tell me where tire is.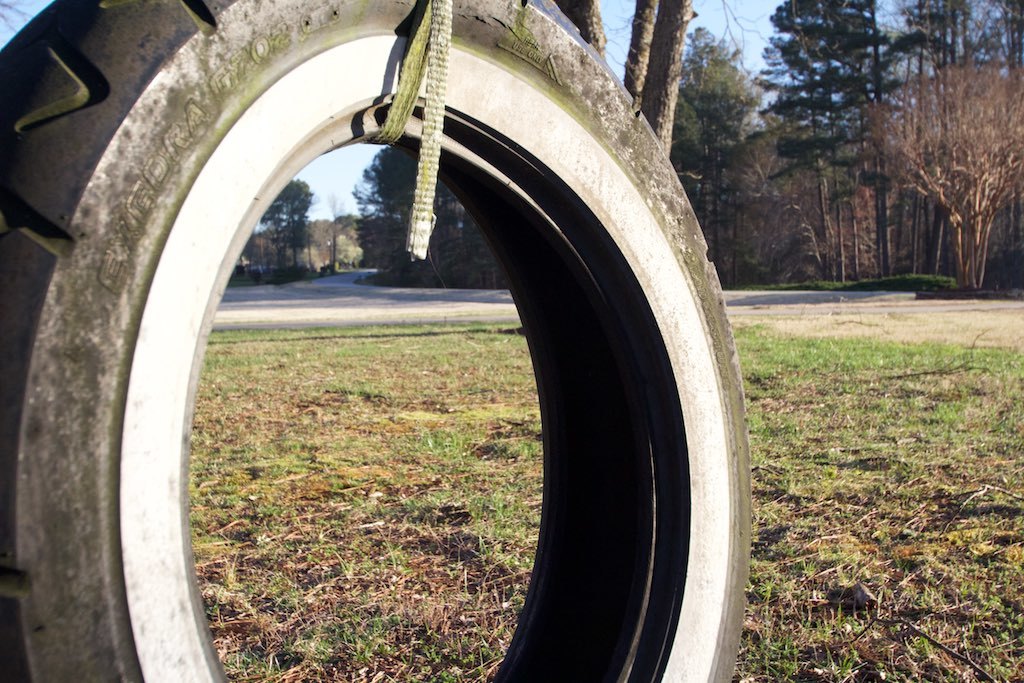
tire is at select_region(0, 0, 752, 682).
